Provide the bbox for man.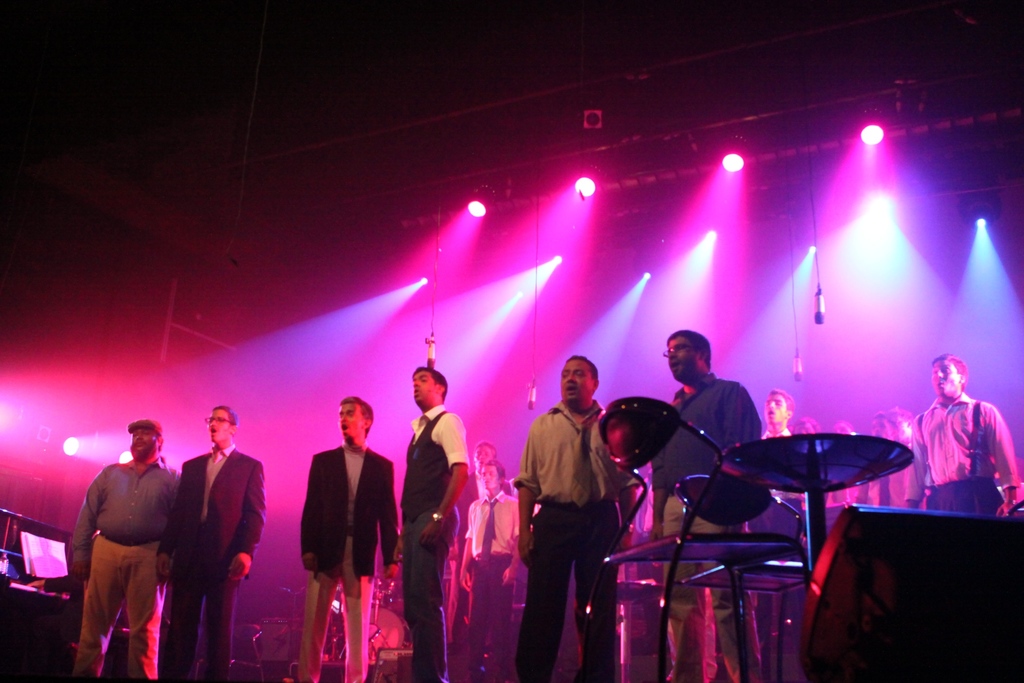
Rect(754, 383, 801, 539).
